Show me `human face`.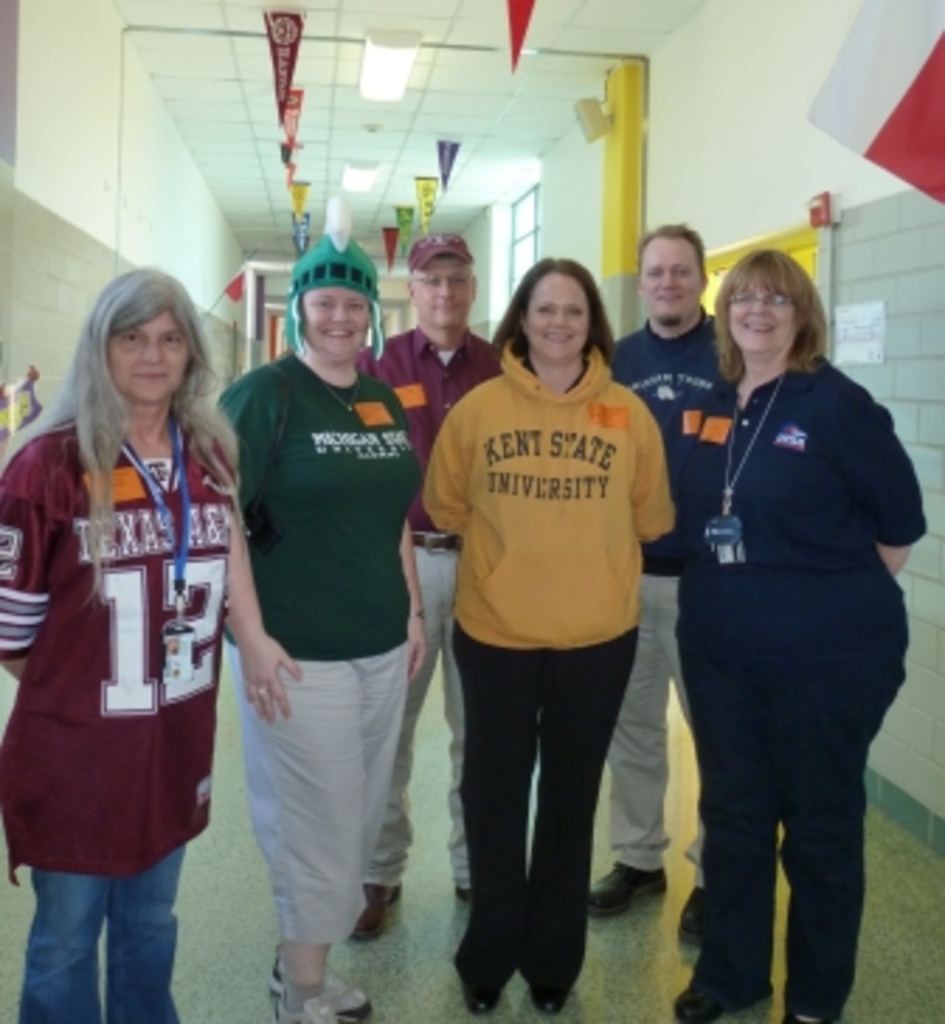
`human face` is here: [left=295, top=284, right=371, bottom=360].
